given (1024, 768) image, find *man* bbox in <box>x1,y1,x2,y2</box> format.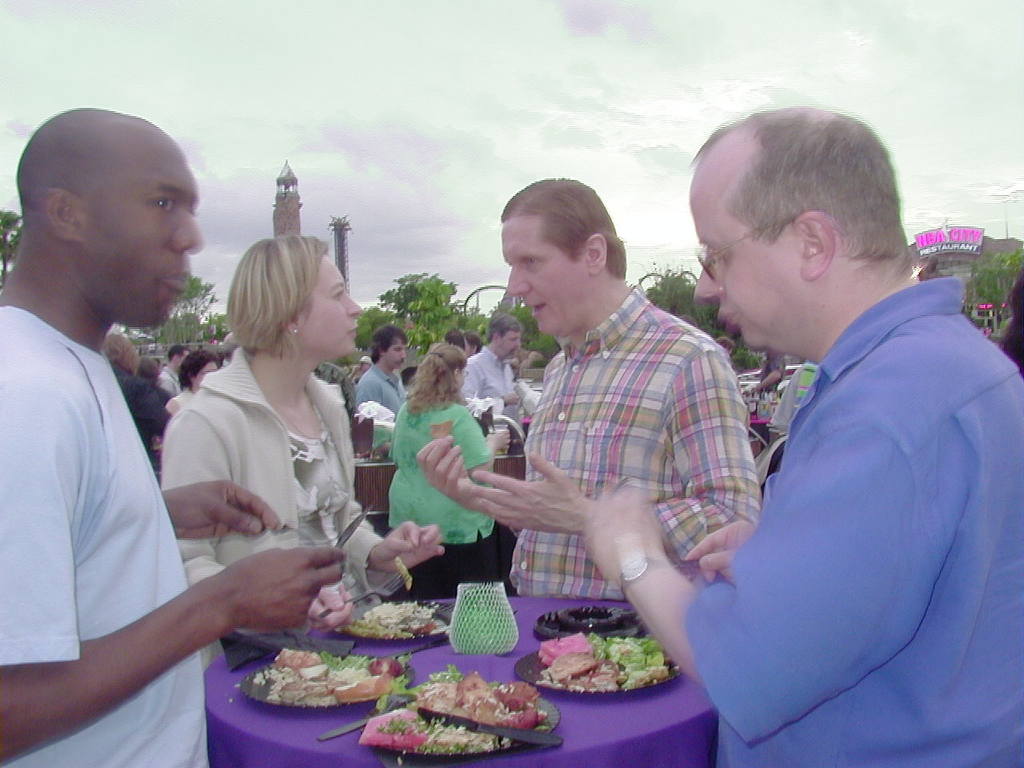
<box>459,313,526,438</box>.
